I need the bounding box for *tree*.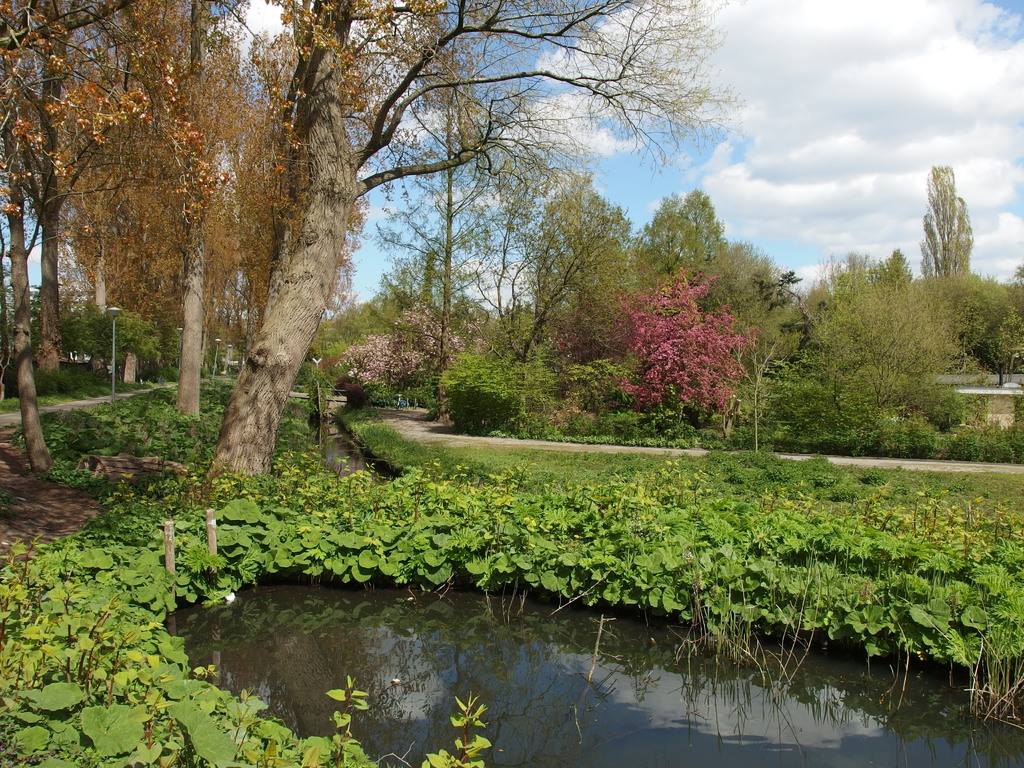
Here it is: [x1=196, y1=0, x2=748, y2=495].
